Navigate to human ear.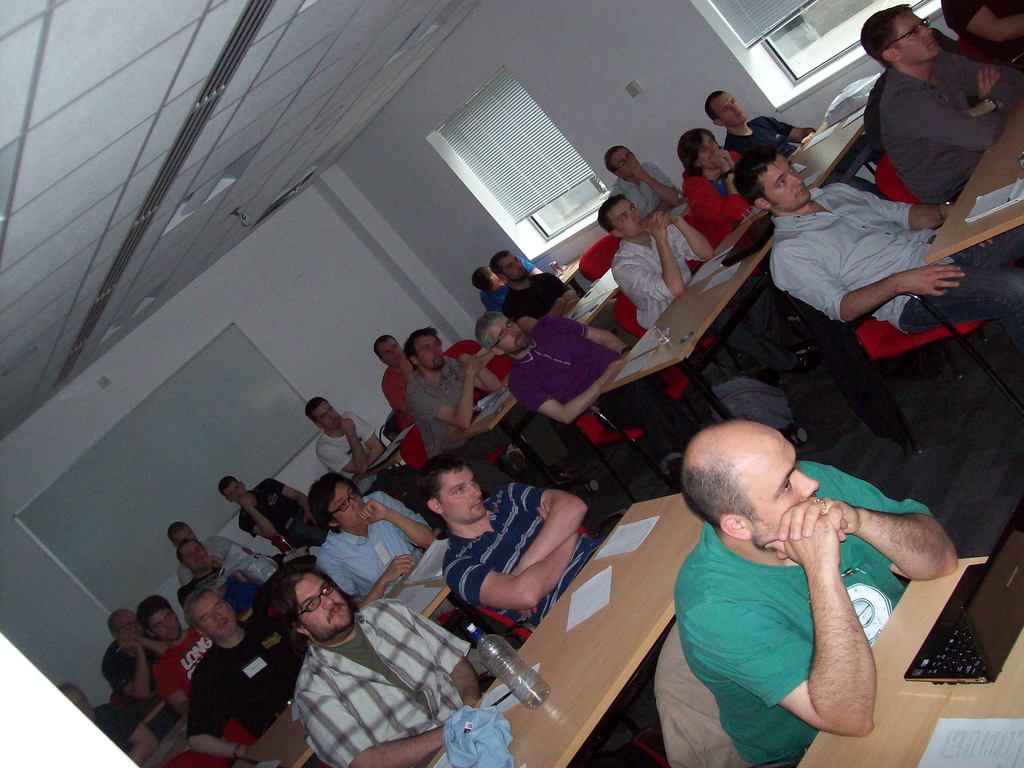
Navigation target: <region>715, 122, 724, 125</region>.
